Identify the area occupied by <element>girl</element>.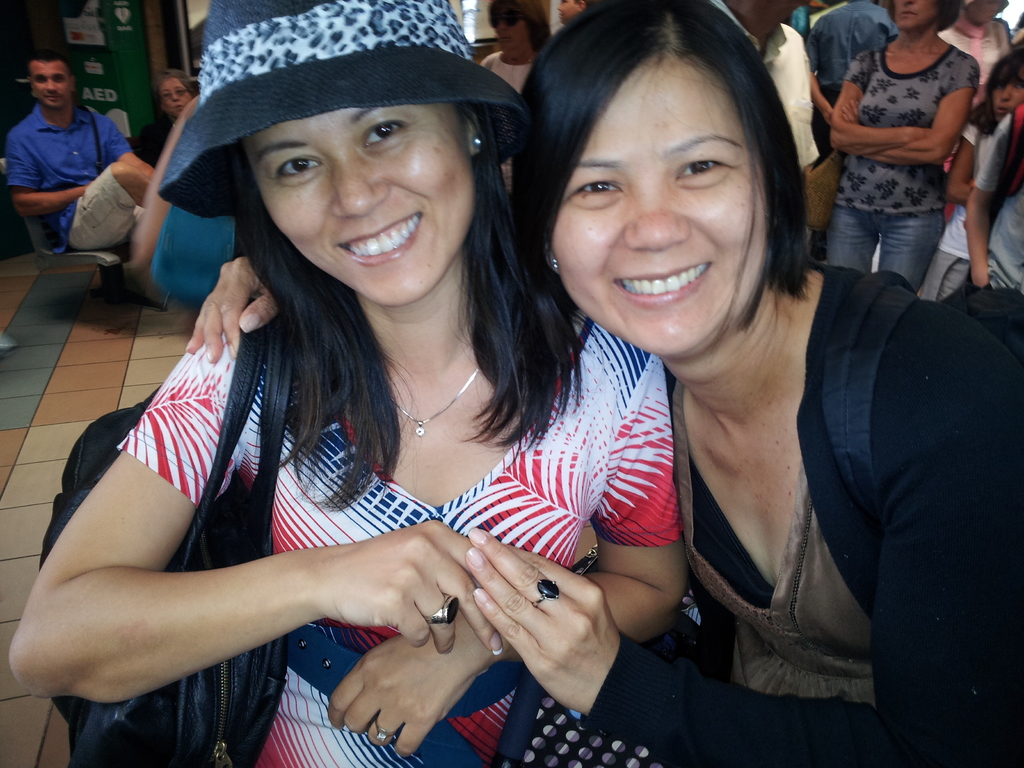
Area: 188/0/1023/765.
